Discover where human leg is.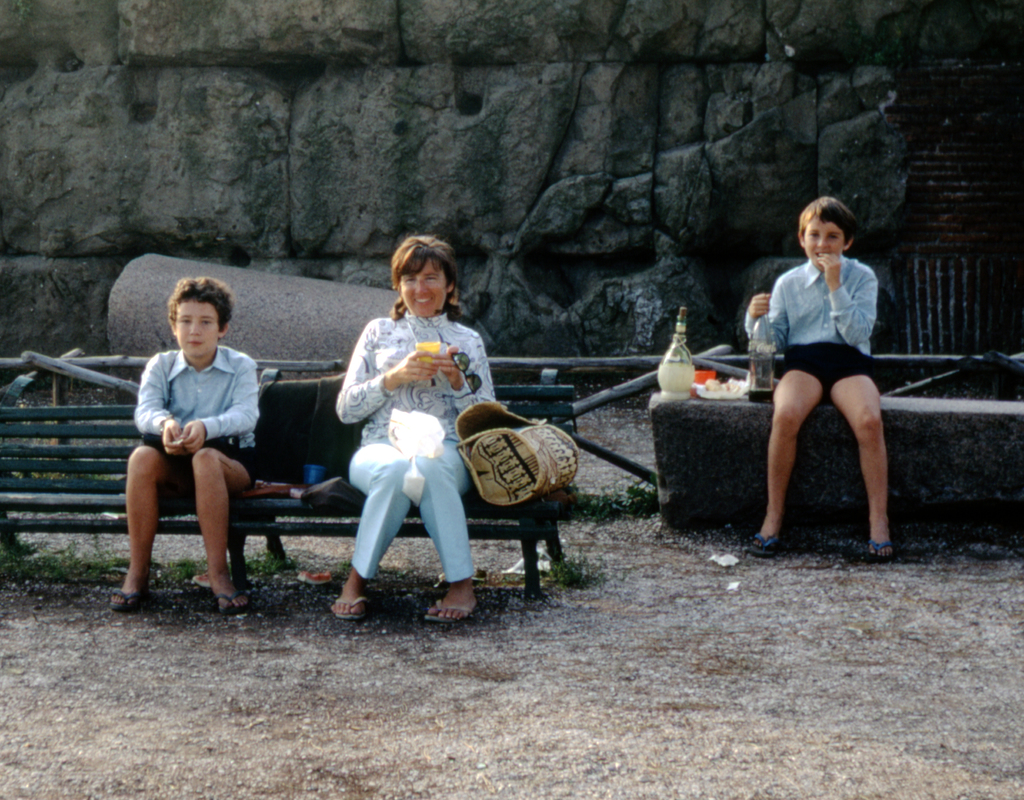
Discovered at (left=198, top=453, right=247, bottom=612).
